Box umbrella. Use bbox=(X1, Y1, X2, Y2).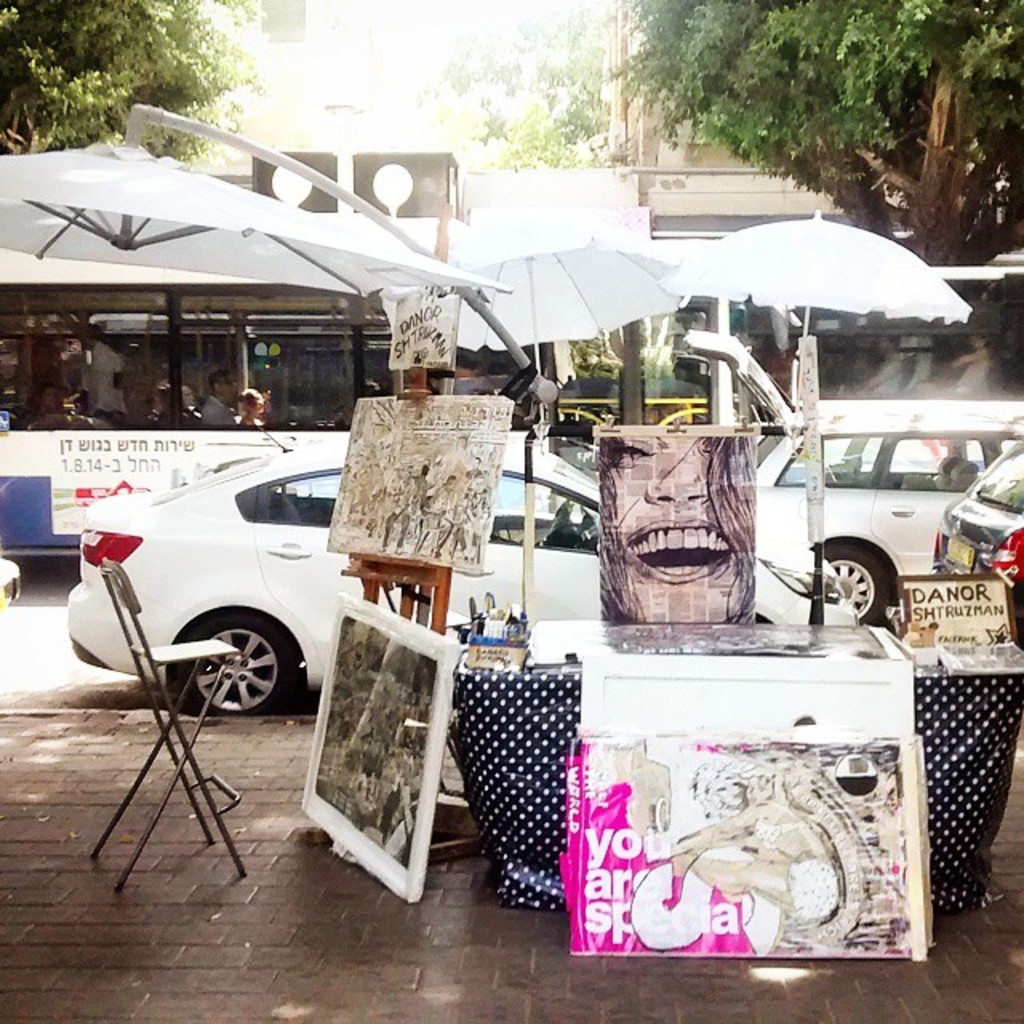
bbox=(664, 203, 974, 336).
